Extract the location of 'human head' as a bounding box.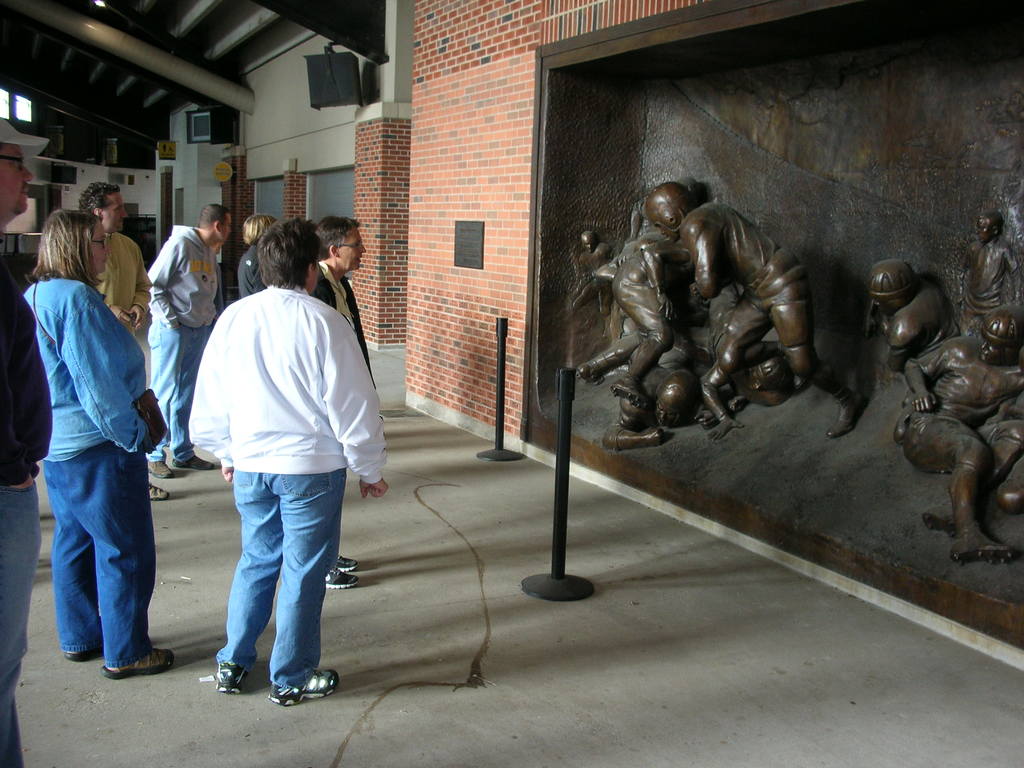
317 217 365 271.
